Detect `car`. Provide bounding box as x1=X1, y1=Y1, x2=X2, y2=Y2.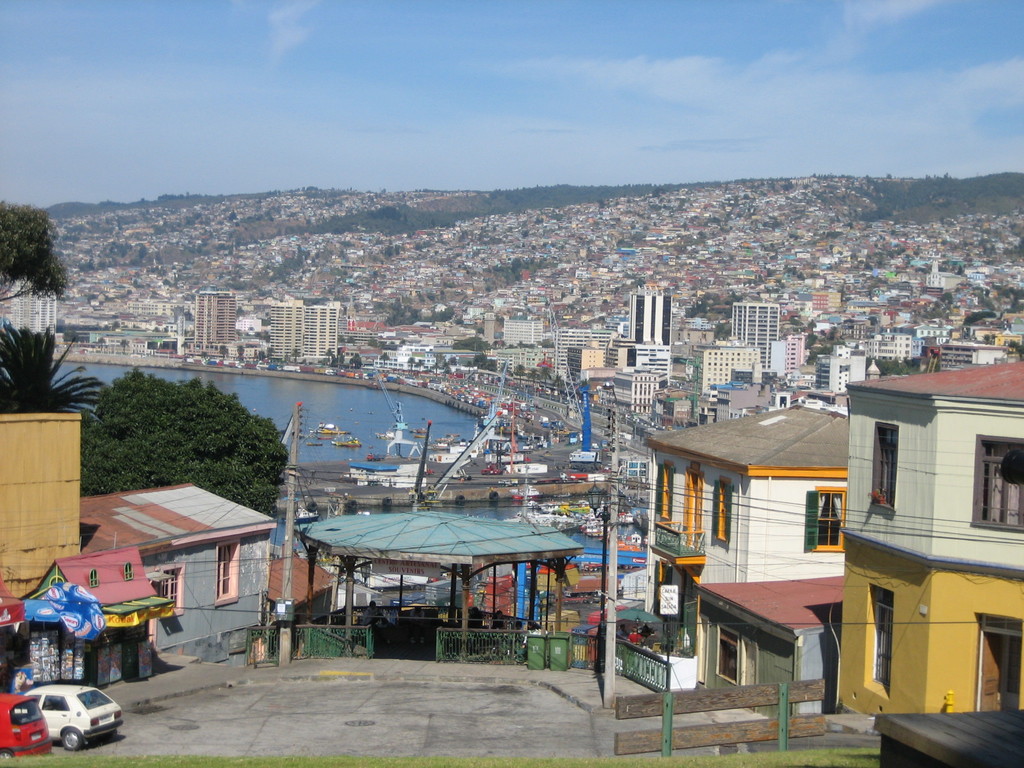
x1=0, y1=692, x2=54, y2=760.
